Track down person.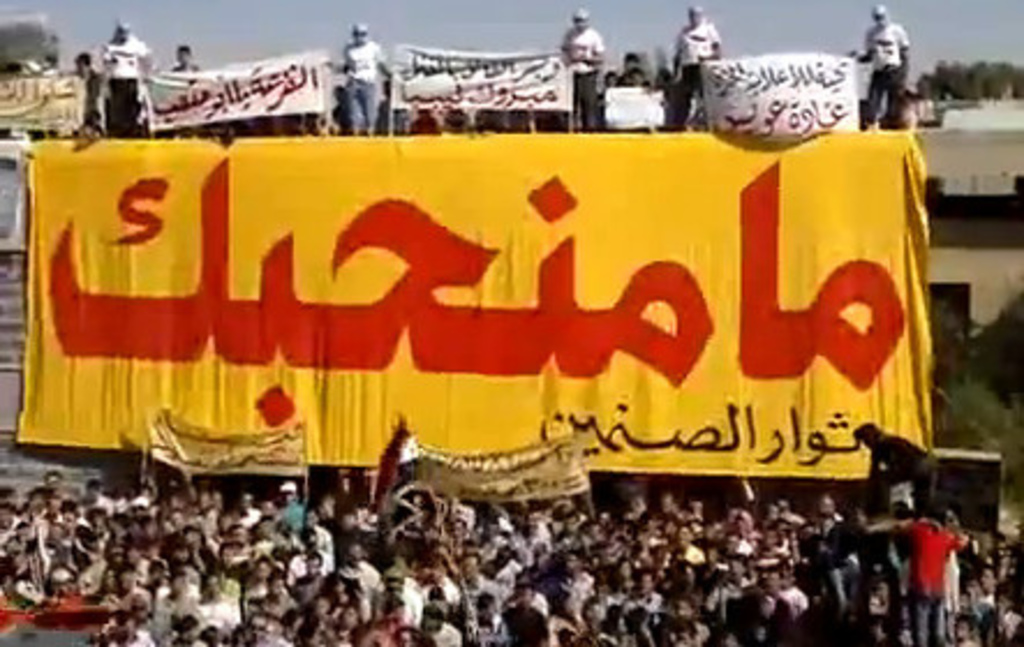
Tracked to bbox=(92, 18, 162, 146).
